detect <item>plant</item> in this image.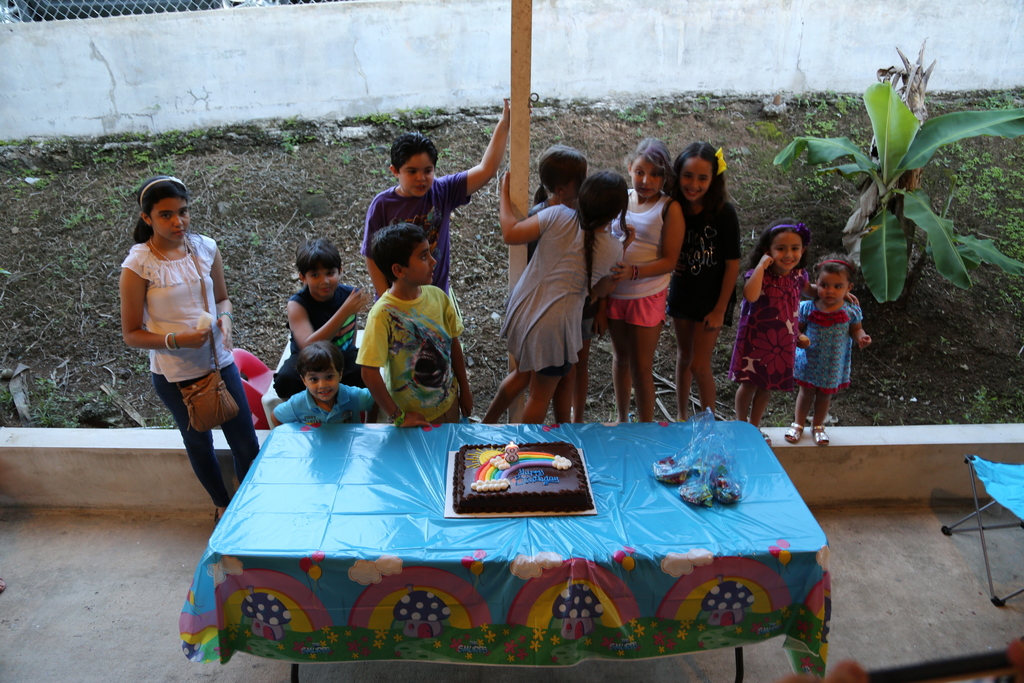
Detection: crop(77, 395, 96, 404).
